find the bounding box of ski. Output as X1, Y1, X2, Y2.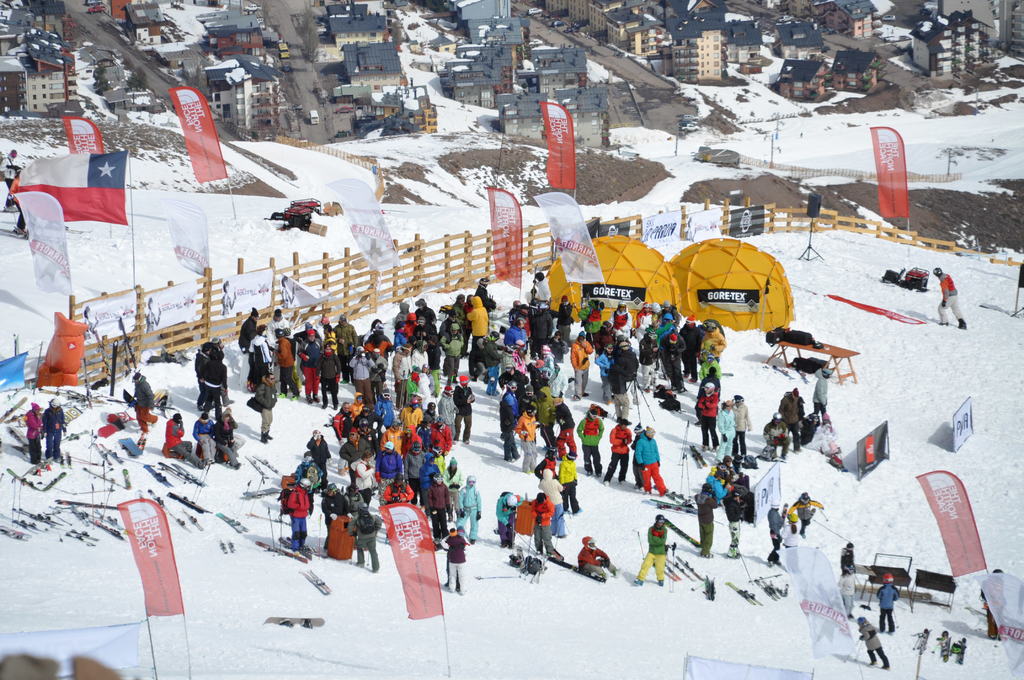
5, 505, 61, 530.
